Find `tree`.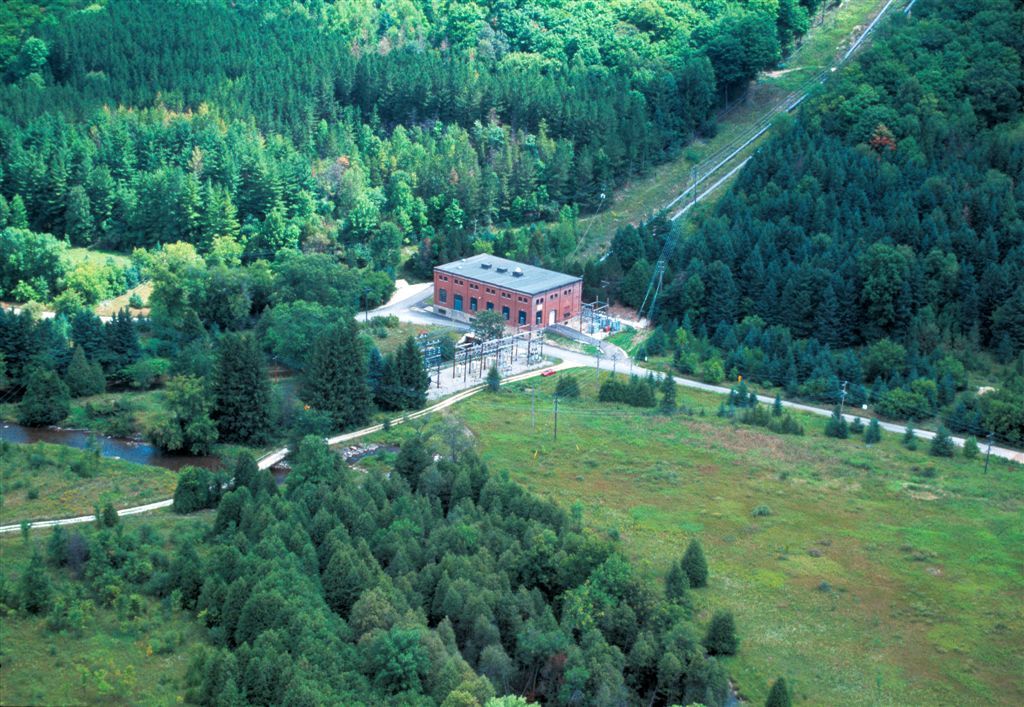
x1=341, y1=476, x2=373, y2=510.
